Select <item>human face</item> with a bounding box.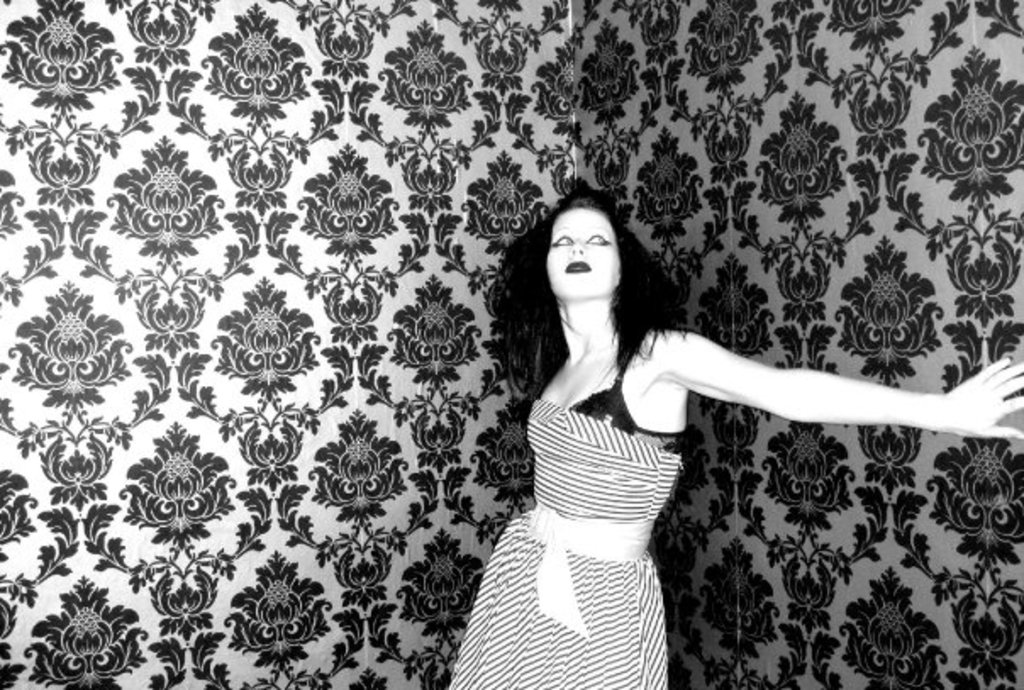
rect(544, 202, 624, 300).
